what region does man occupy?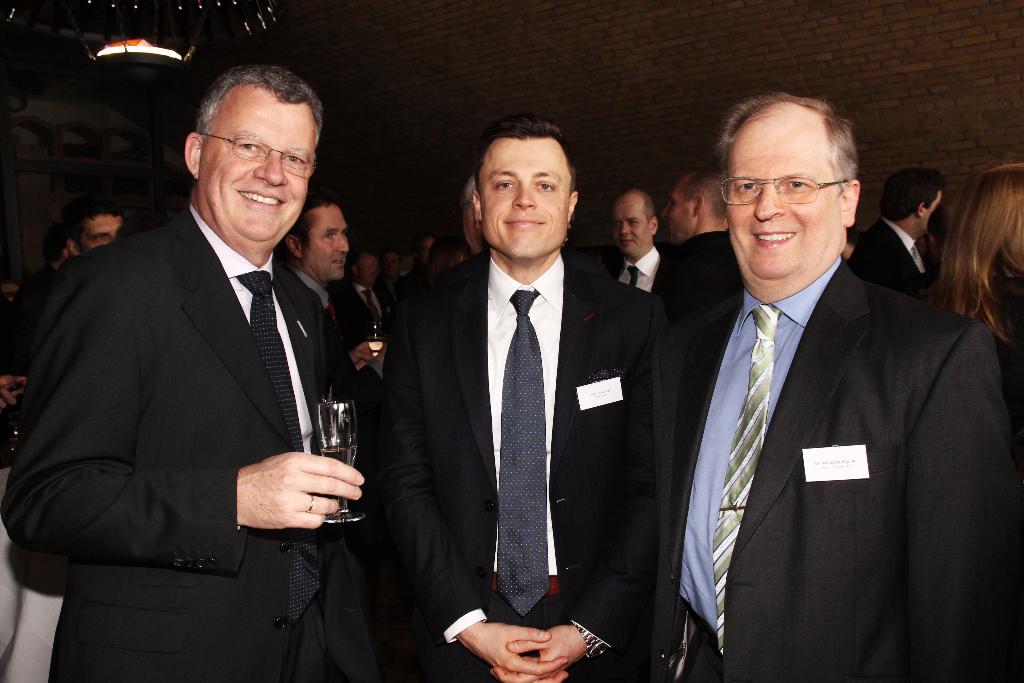
<box>276,185,405,372</box>.
